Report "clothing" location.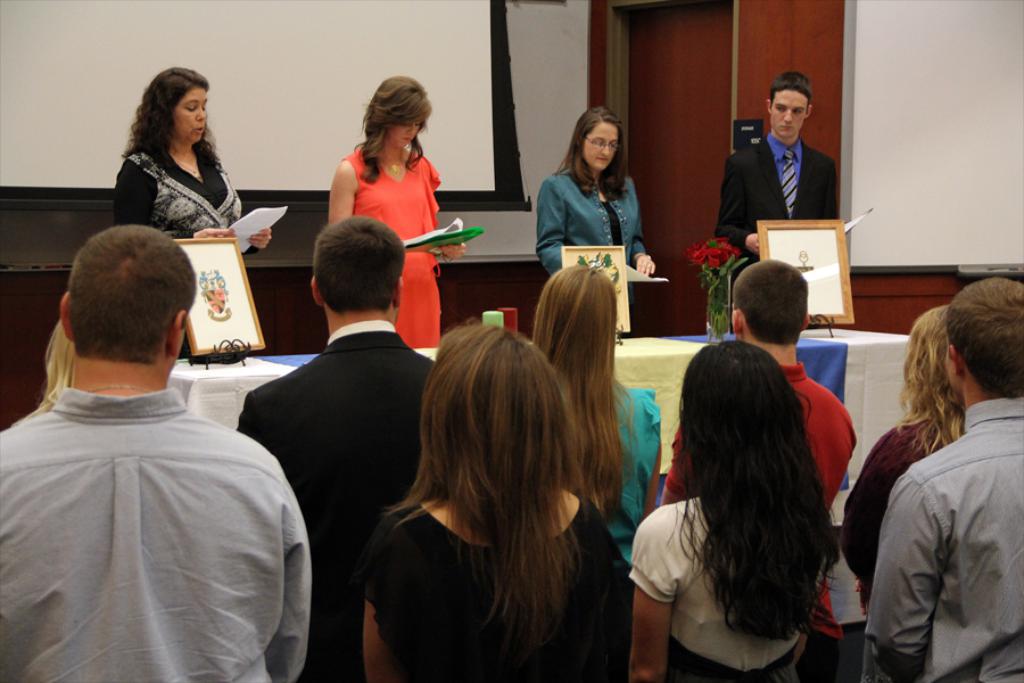
Report: 339/139/447/347.
